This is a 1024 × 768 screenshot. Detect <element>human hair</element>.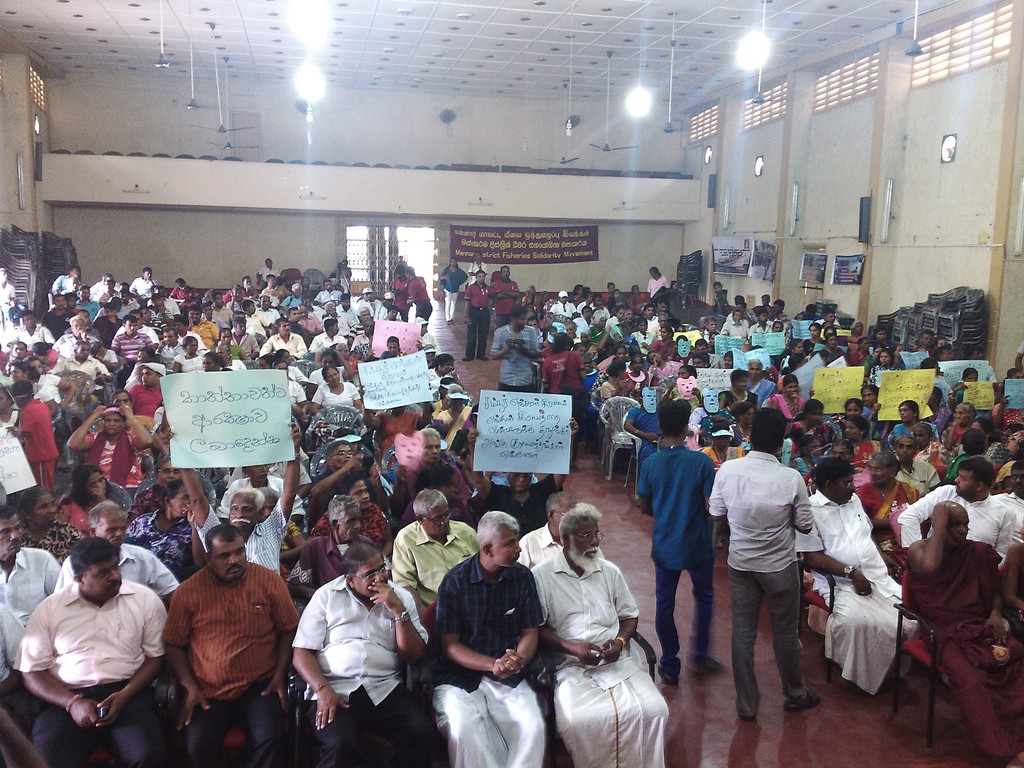
204/523/245/559.
